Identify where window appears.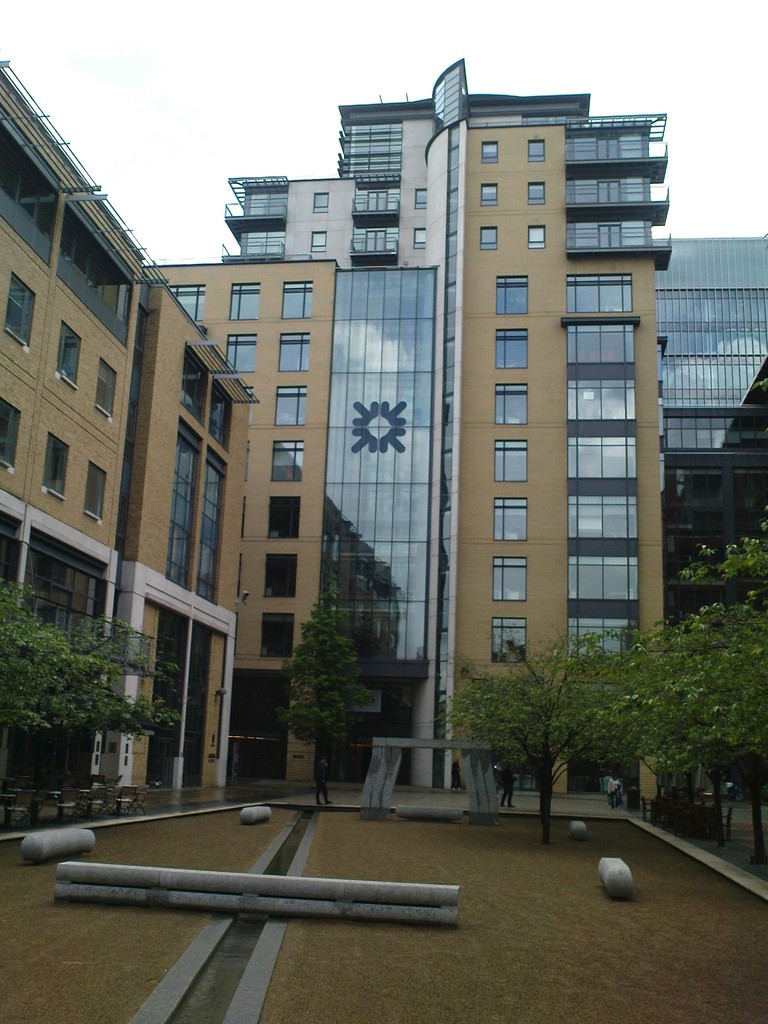
Appears at pyautogui.locateOnScreen(95, 358, 118, 419).
